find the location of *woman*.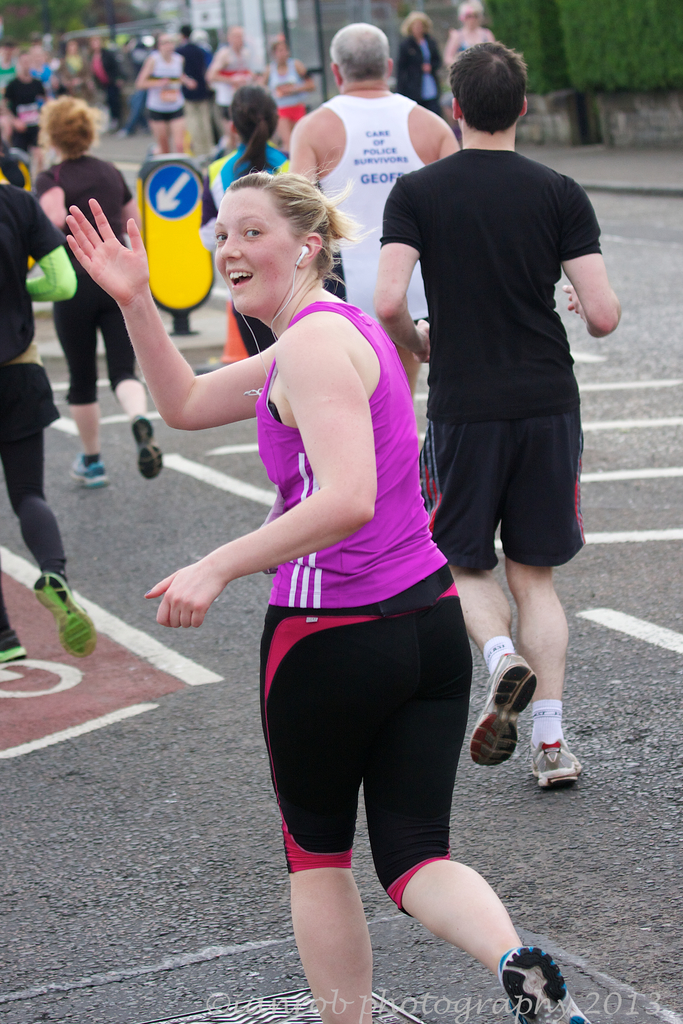
Location: <bbox>257, 37, 313, 149</bbox>.
